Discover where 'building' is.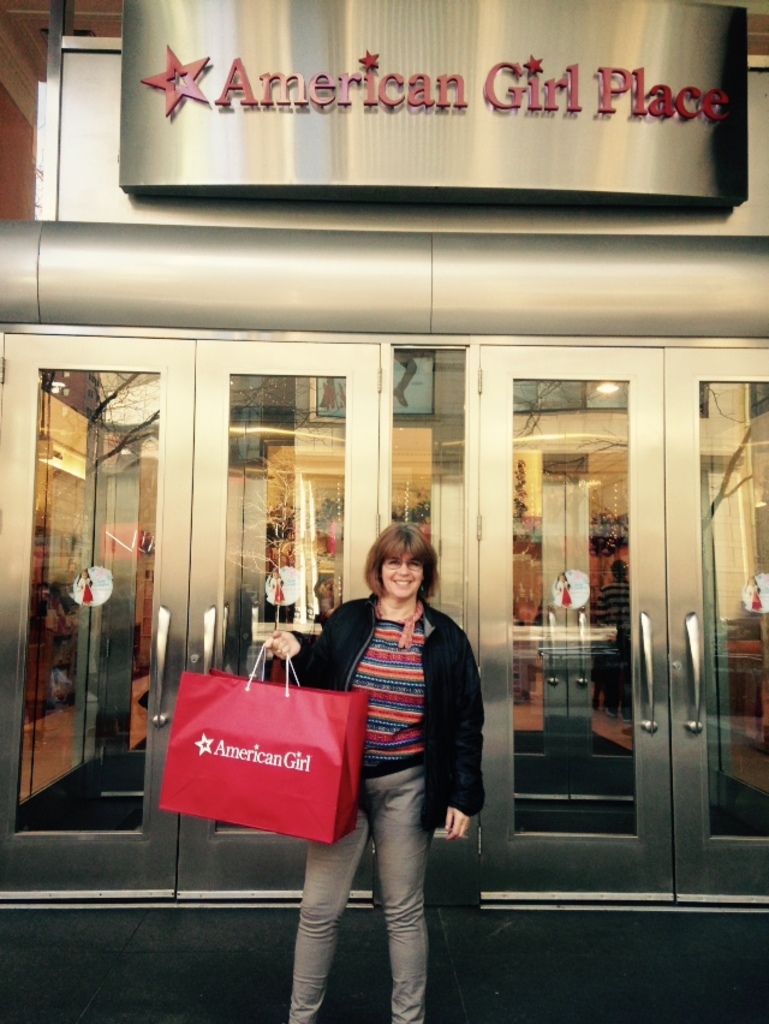
Discovered at 0 5 762 1018.
